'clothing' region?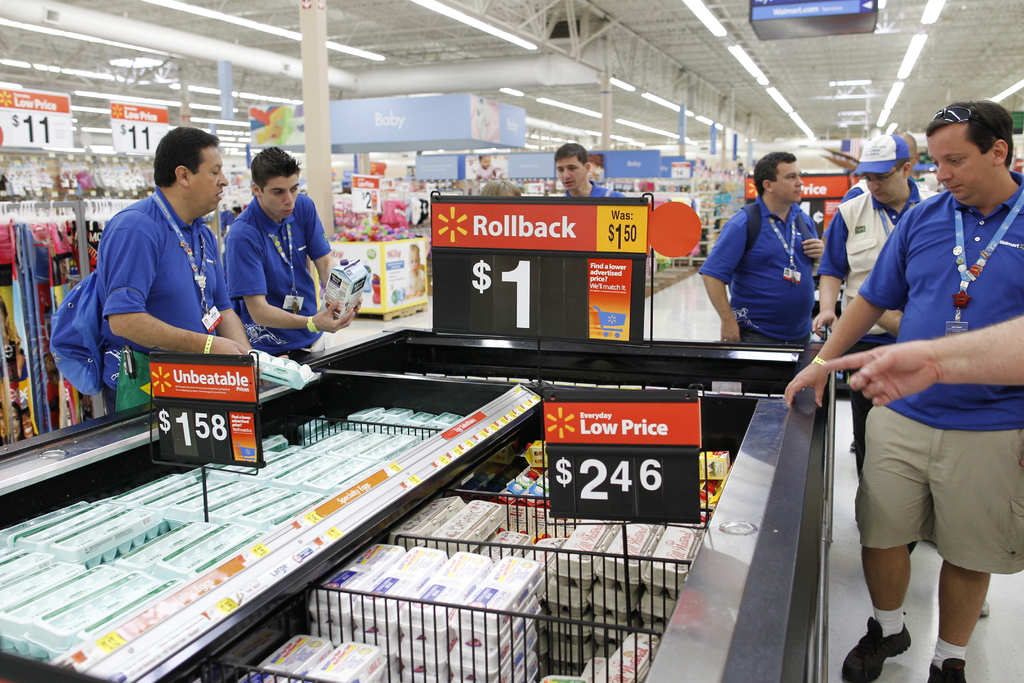
<box>845,161,1023,577</box>
